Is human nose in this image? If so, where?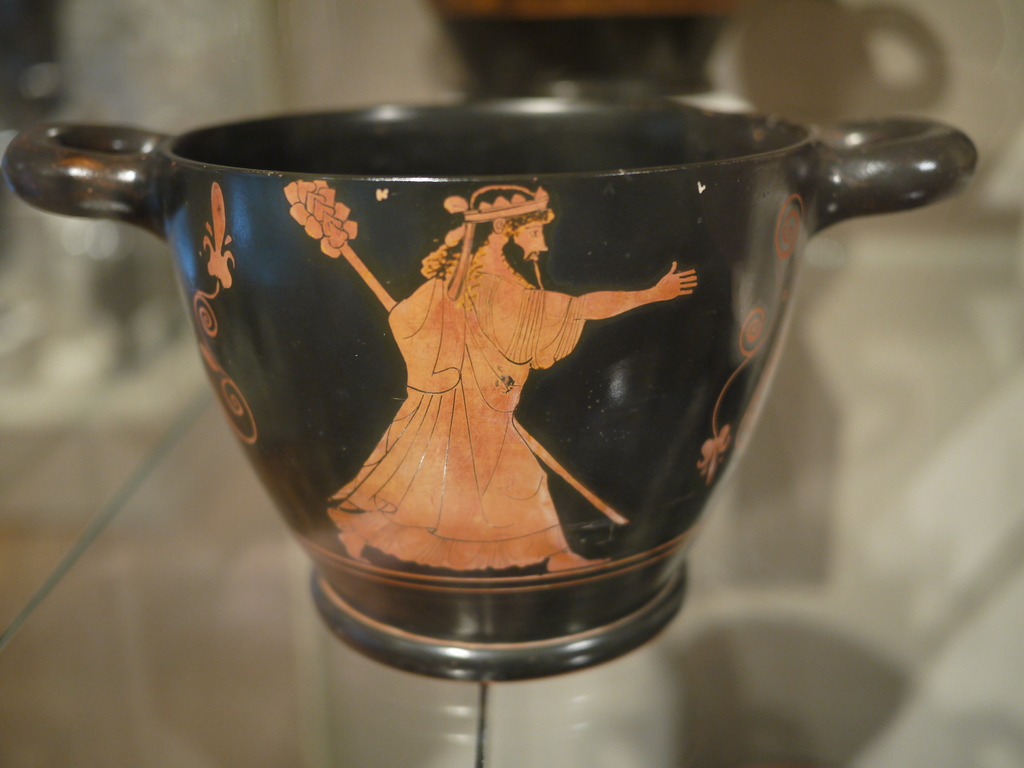
Yes, at Rect(534, 231, 550, 251).
